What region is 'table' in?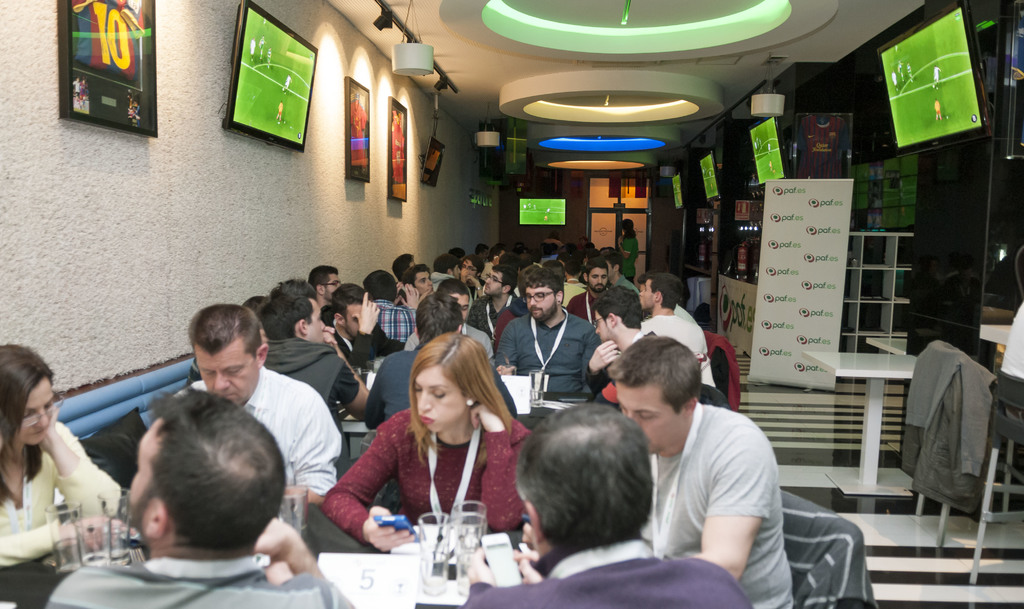
bbox=[977, 321, 1014, 348].
